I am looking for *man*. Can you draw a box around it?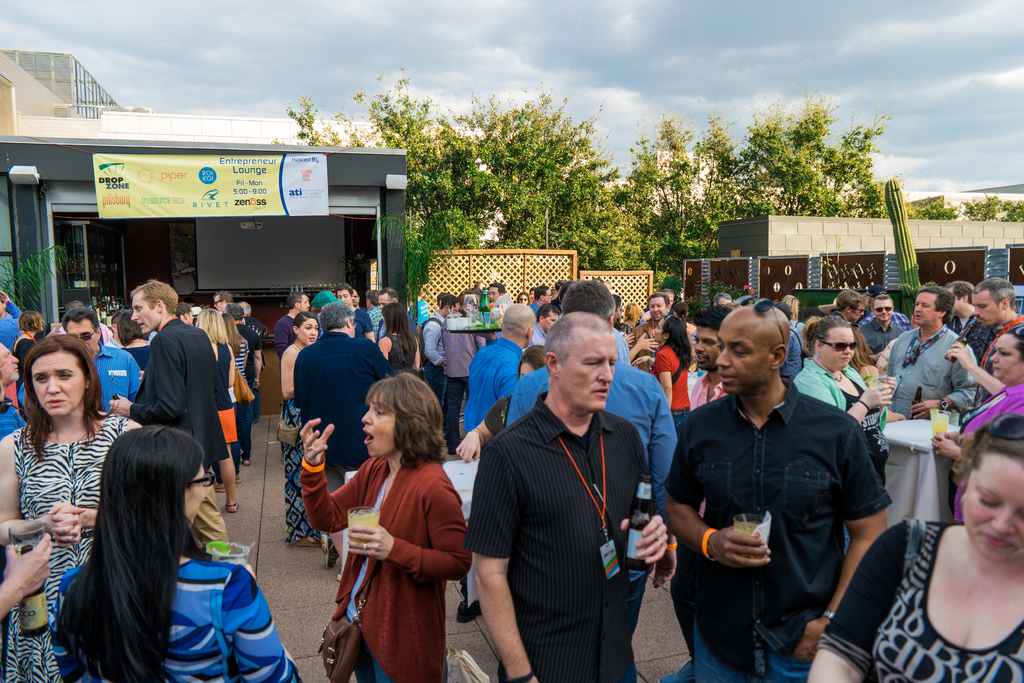
Sure, the bounding box is x1=458, y1=313, x2=667, y2=682.
